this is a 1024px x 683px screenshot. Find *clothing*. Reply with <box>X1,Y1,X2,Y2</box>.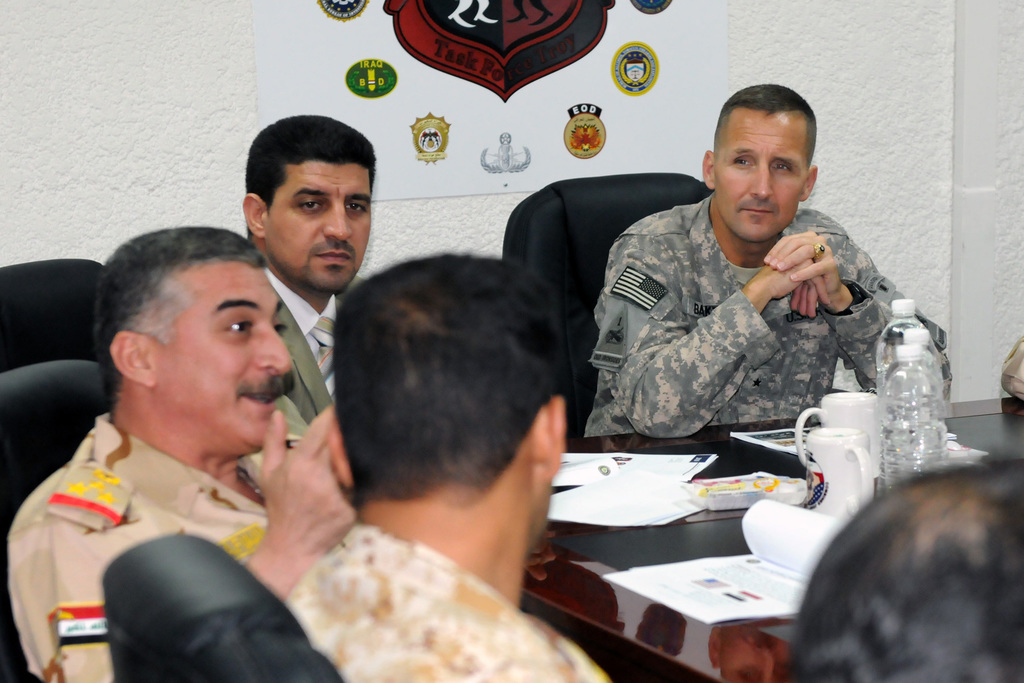
<box>284,523,620,682</box>.
